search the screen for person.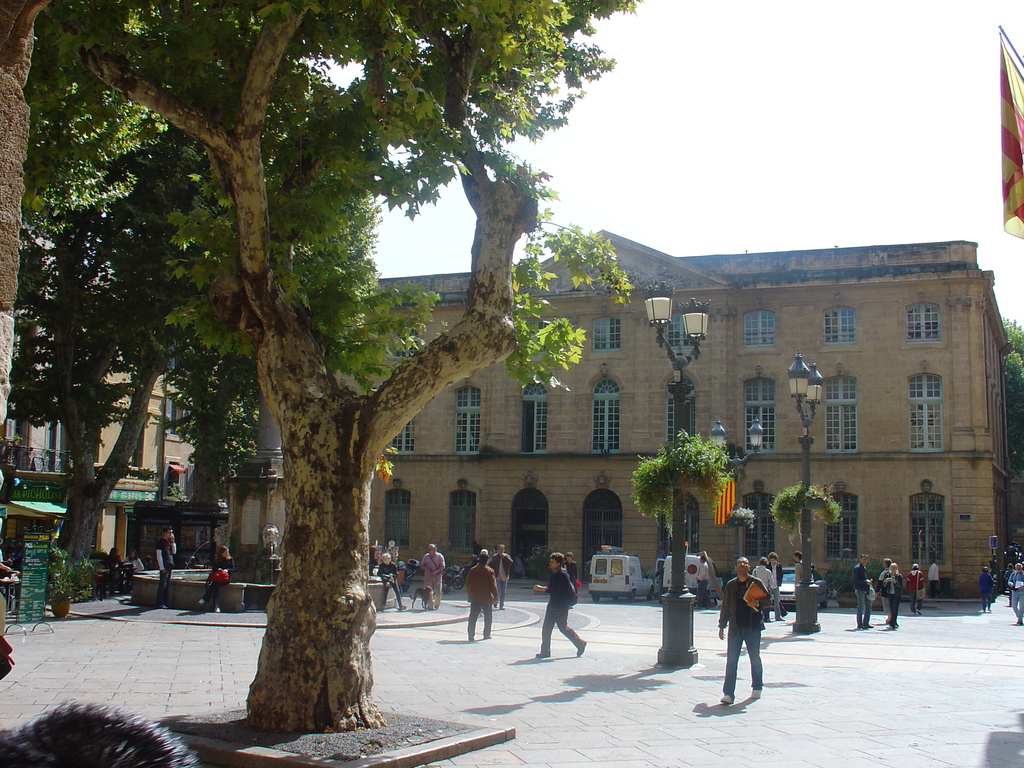
Found at locate(979, 566, 996, 613).
